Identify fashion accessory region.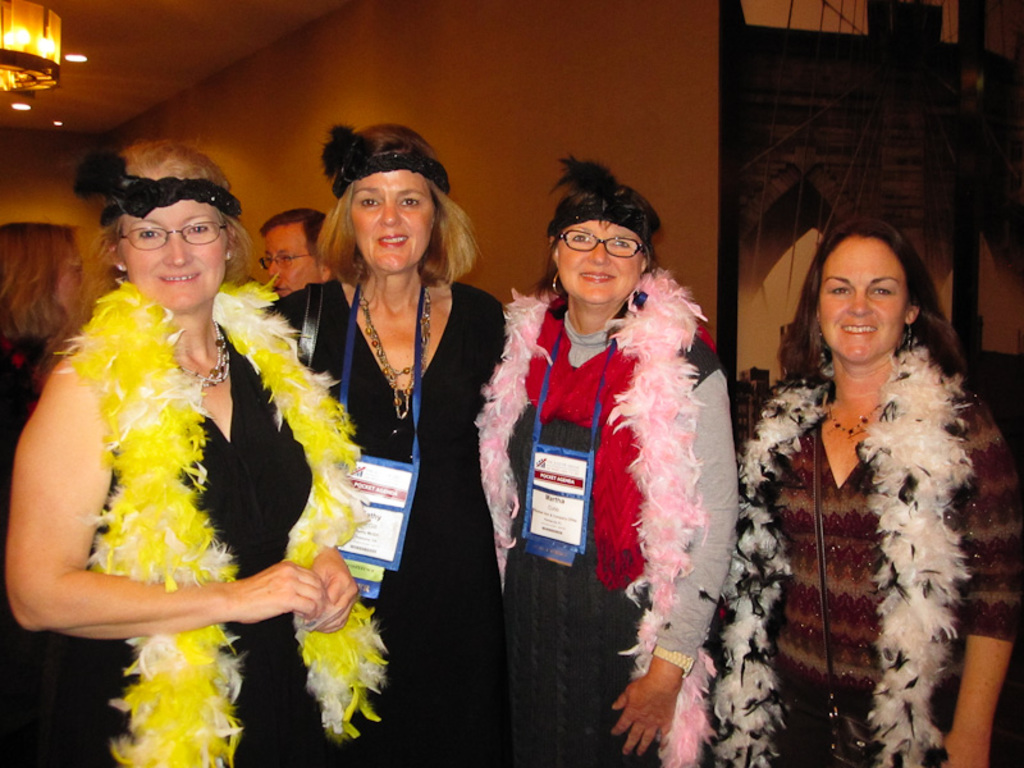
Region: [823,399,883,444].
